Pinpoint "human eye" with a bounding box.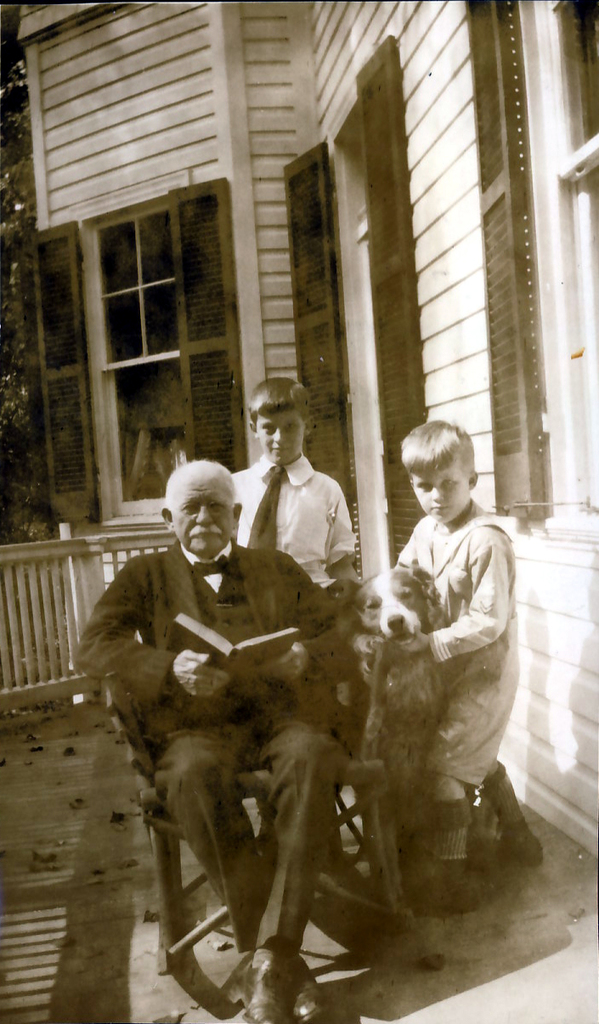
[264, 427, 271, 438].
